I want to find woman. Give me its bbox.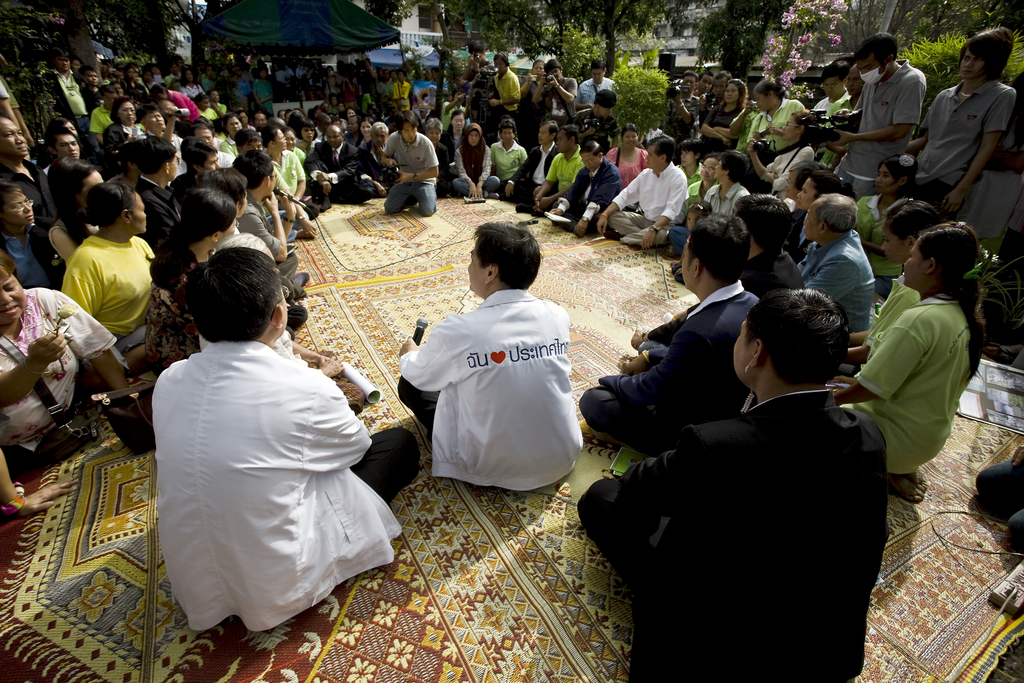
select_region(582, 281, 888, 682).
